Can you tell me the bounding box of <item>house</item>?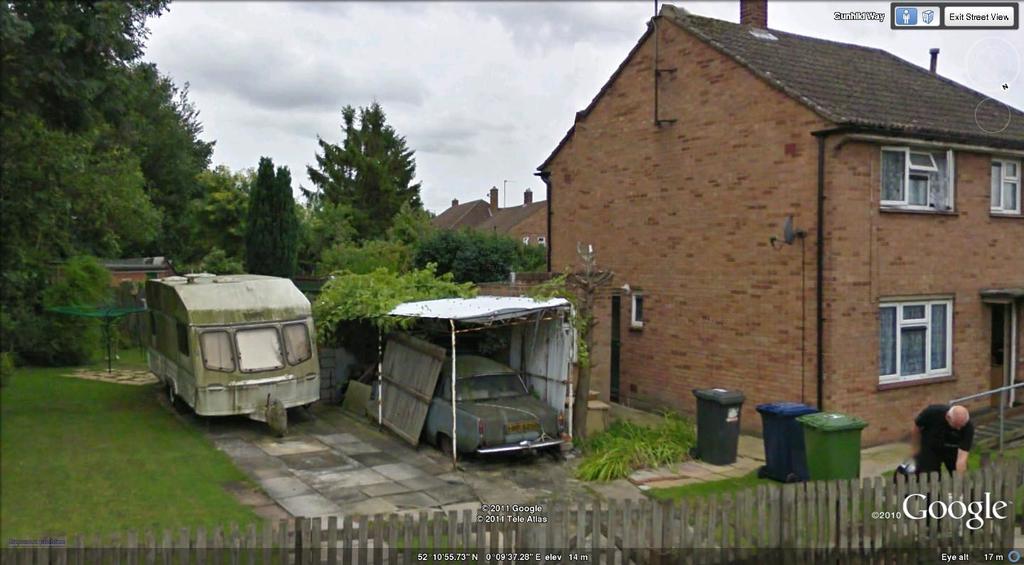
bbox=(366, 186, 501, 284).
